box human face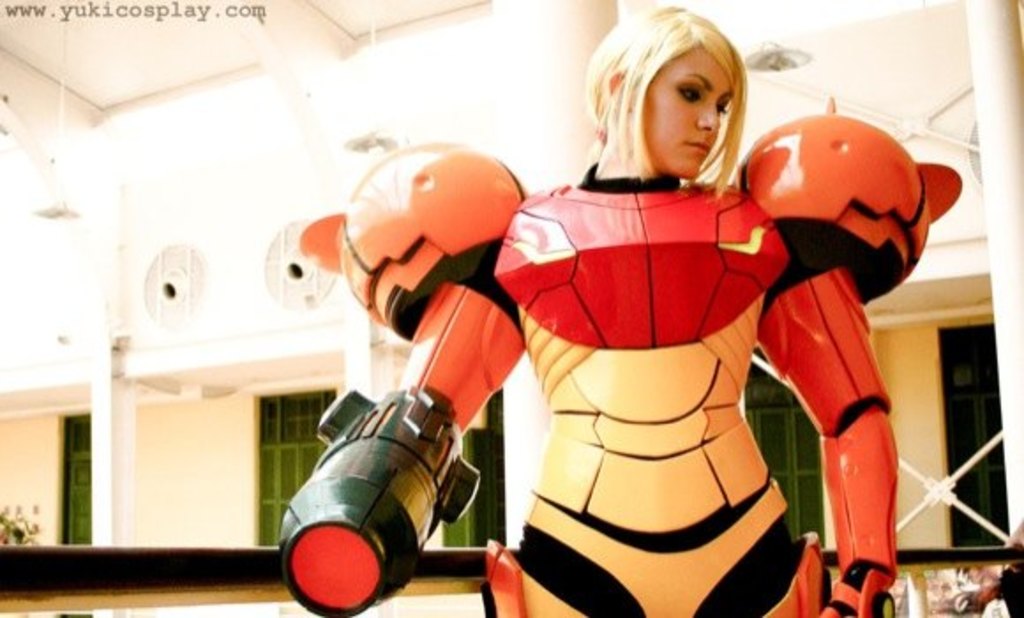
box(637, 42, 731, 180)
